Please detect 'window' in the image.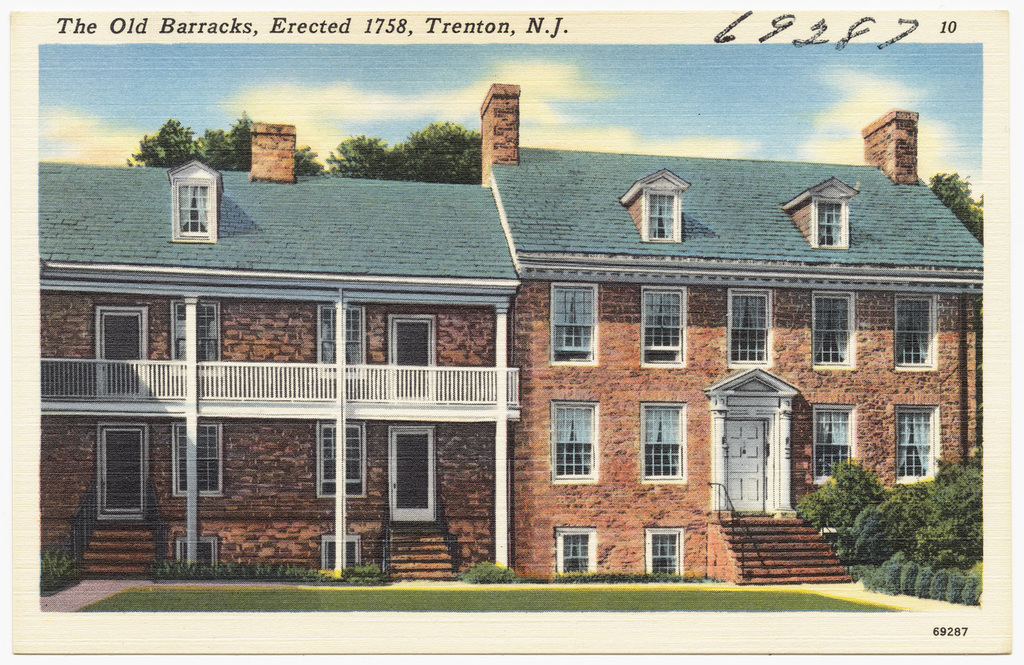
812, 195, 846, 243.
